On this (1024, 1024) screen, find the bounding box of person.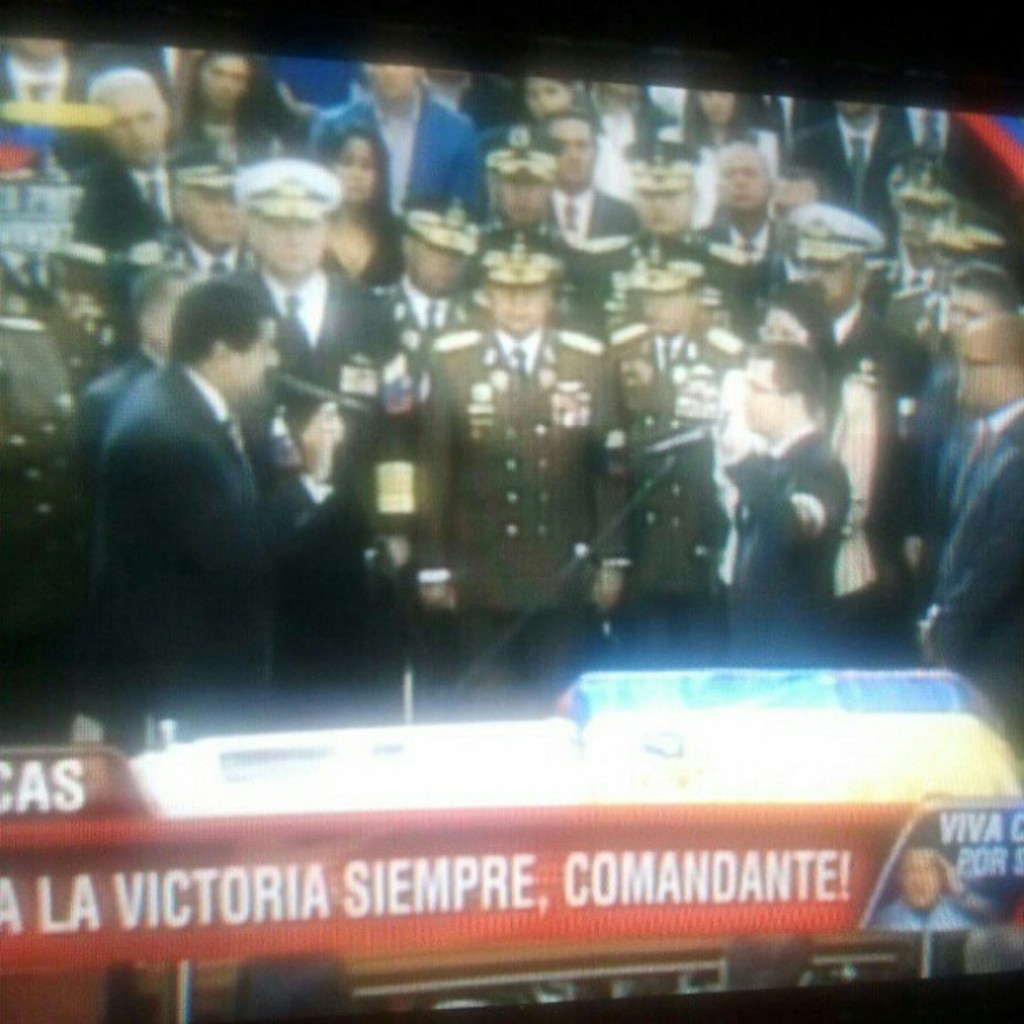
Bounding box: 868, 161, 965, 301.
